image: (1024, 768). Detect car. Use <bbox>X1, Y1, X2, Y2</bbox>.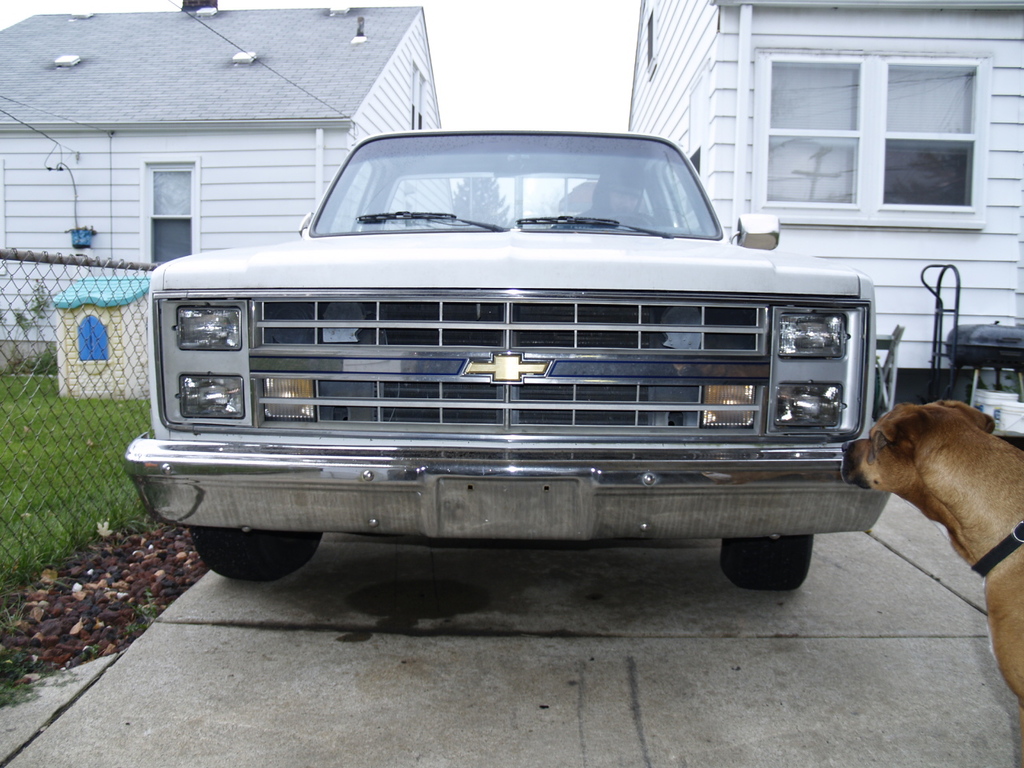
<bbox>122, 132, 938, 586</bbox>.
